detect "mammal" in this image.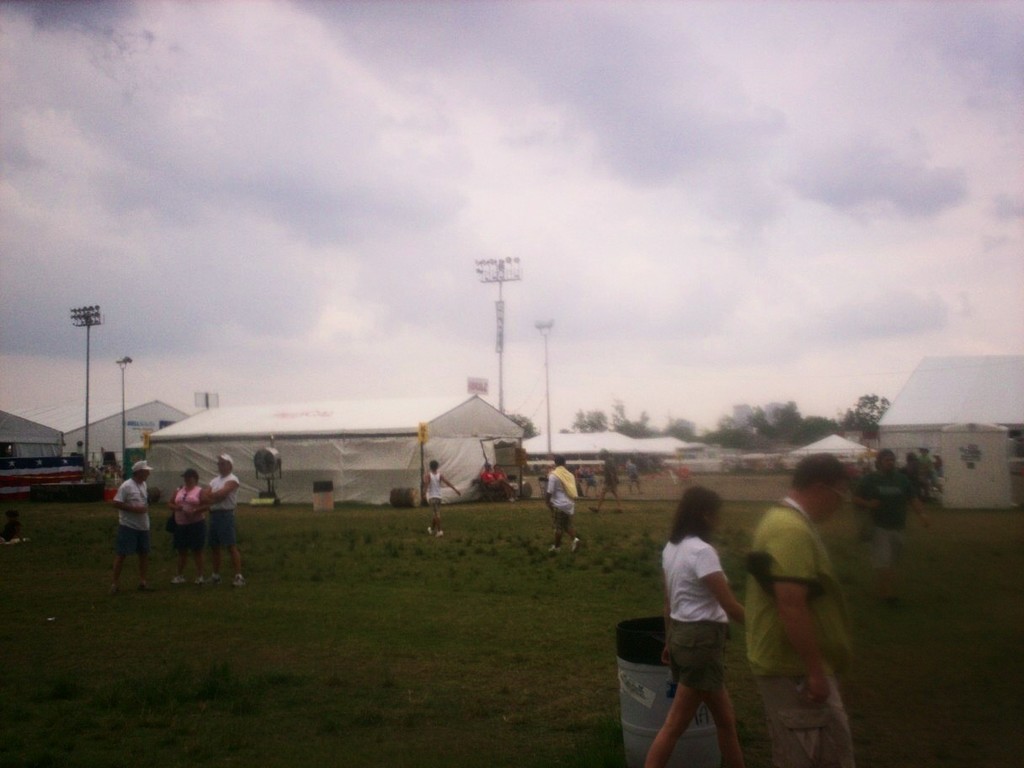
Detection: [739,450,854,767].
